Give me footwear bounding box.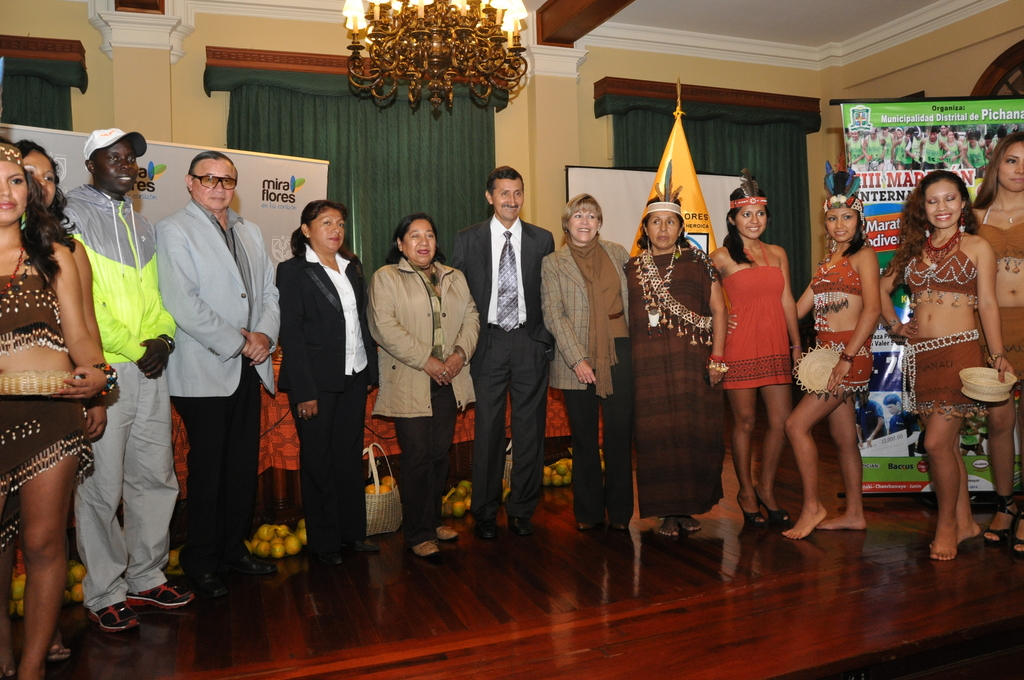
box(984, 494, 1016, 540).
